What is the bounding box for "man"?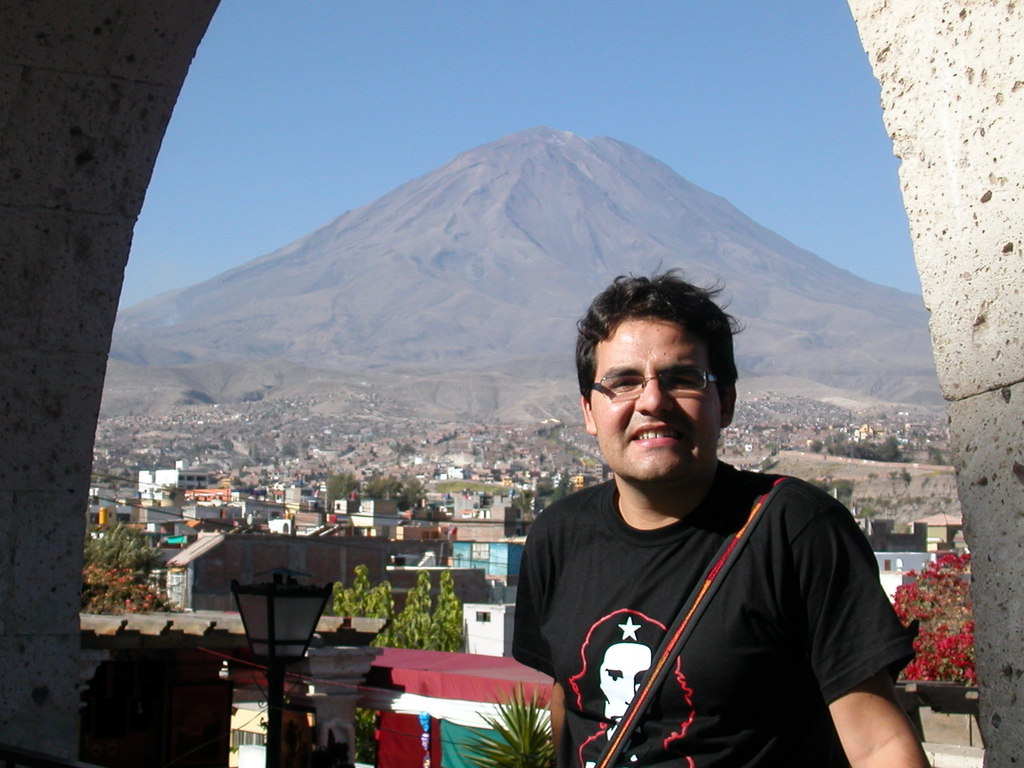
514:270:931:767.
